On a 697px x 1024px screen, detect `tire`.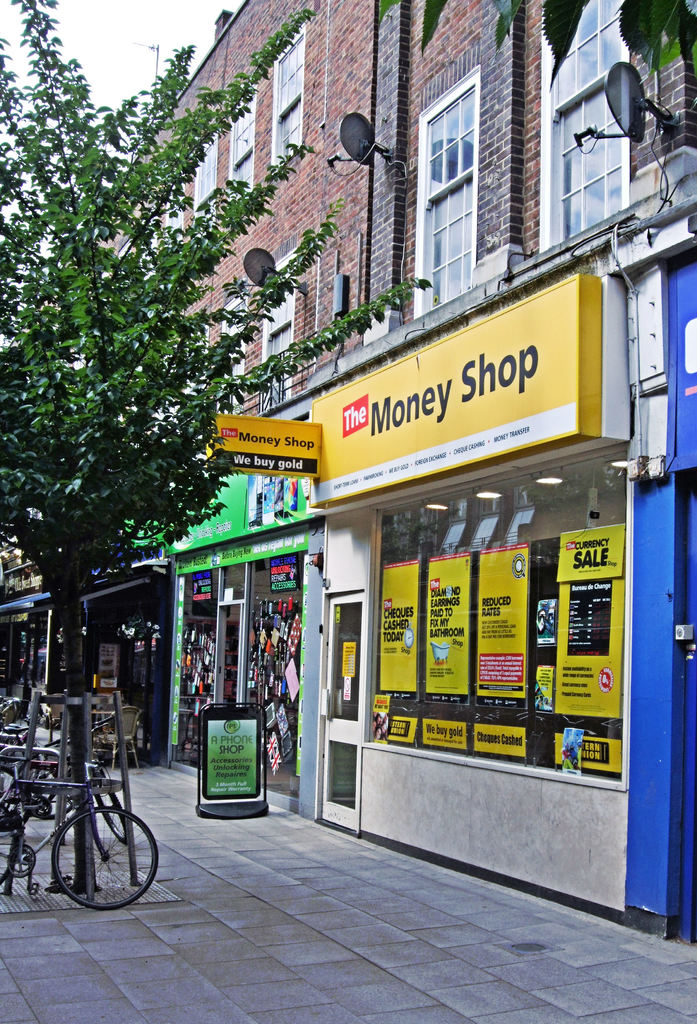
bbox=(0, 807, 15, 886).
